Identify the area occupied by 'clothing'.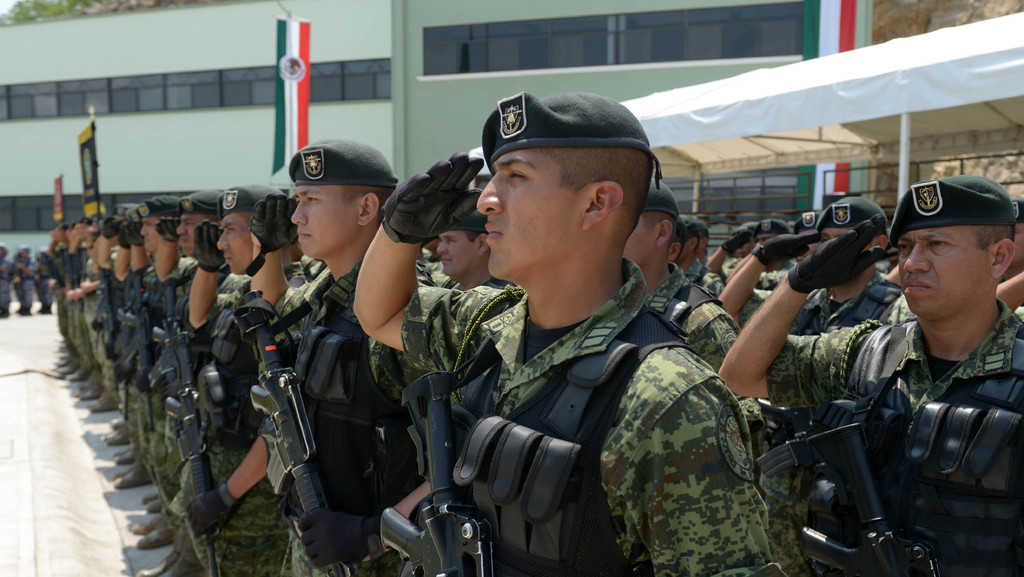
Area: 116/265/159/487.
